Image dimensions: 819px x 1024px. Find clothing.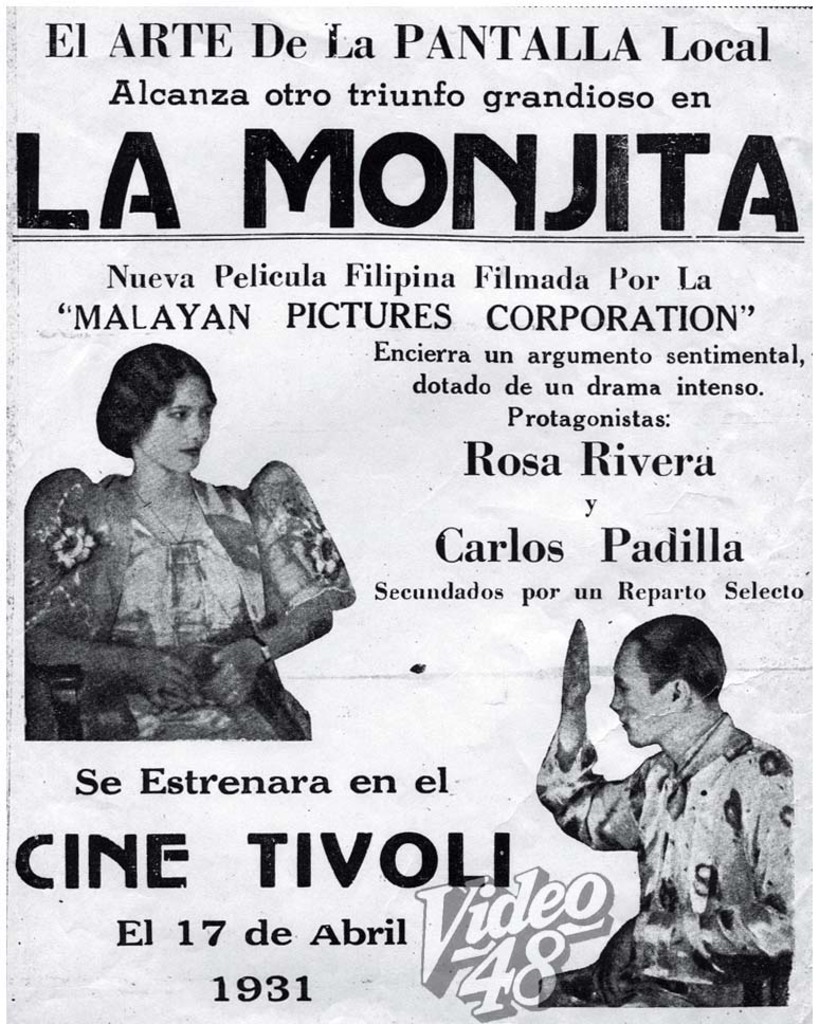
30,419,338,736.
